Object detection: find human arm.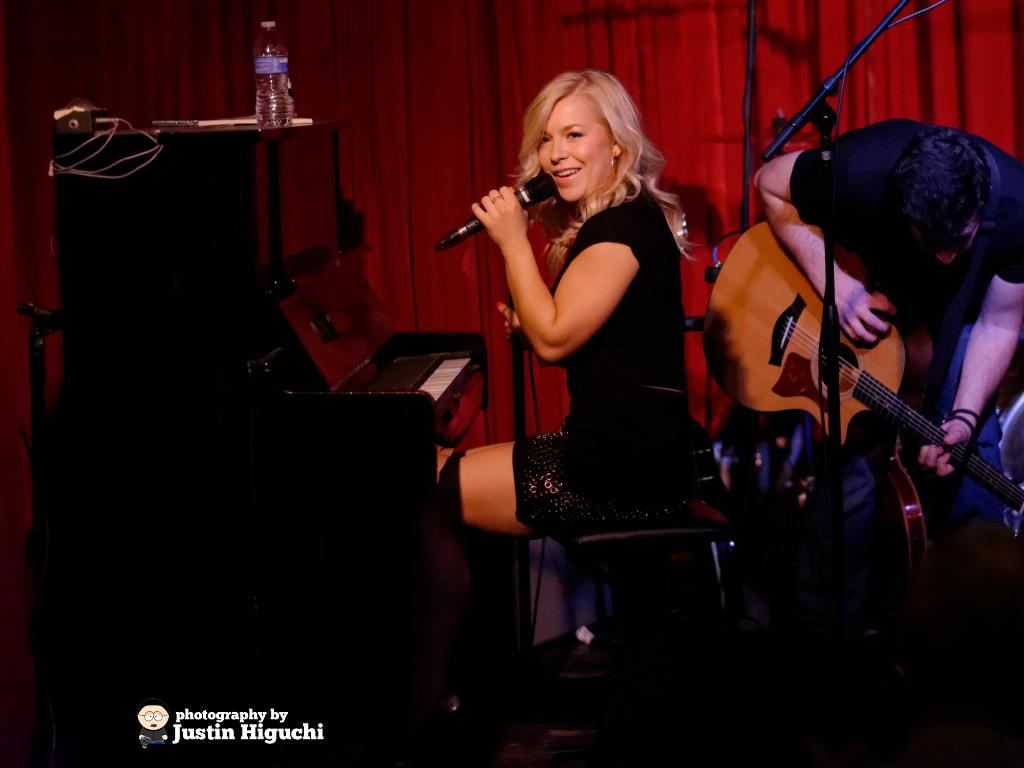
select_region(470, 185, 652, 362).
